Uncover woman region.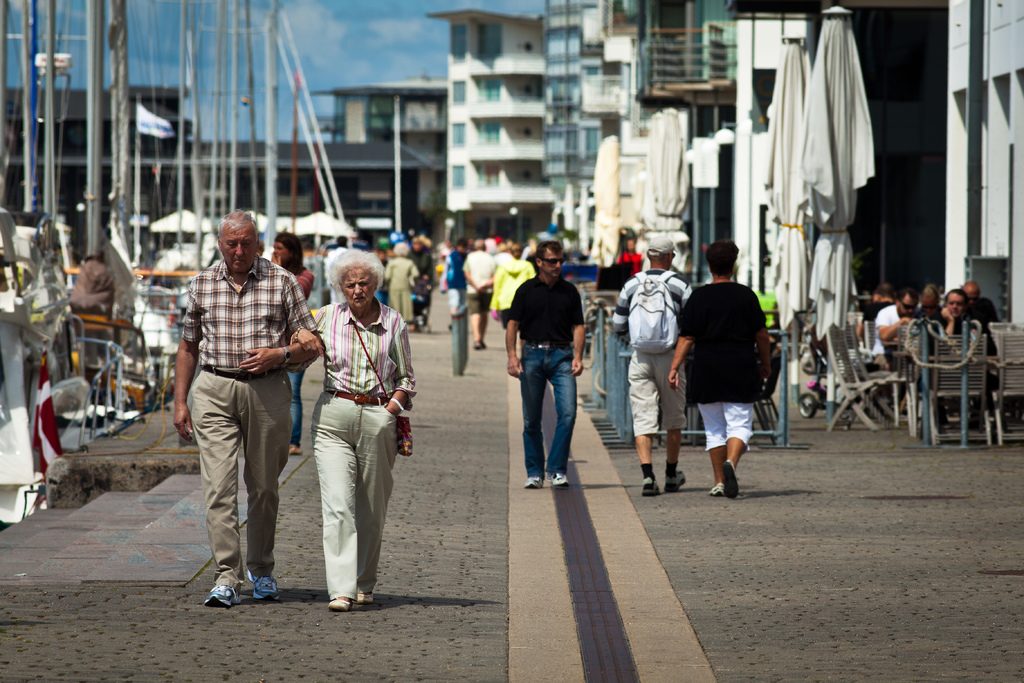
Uncovered: rect(669, 239, 772, 498).
